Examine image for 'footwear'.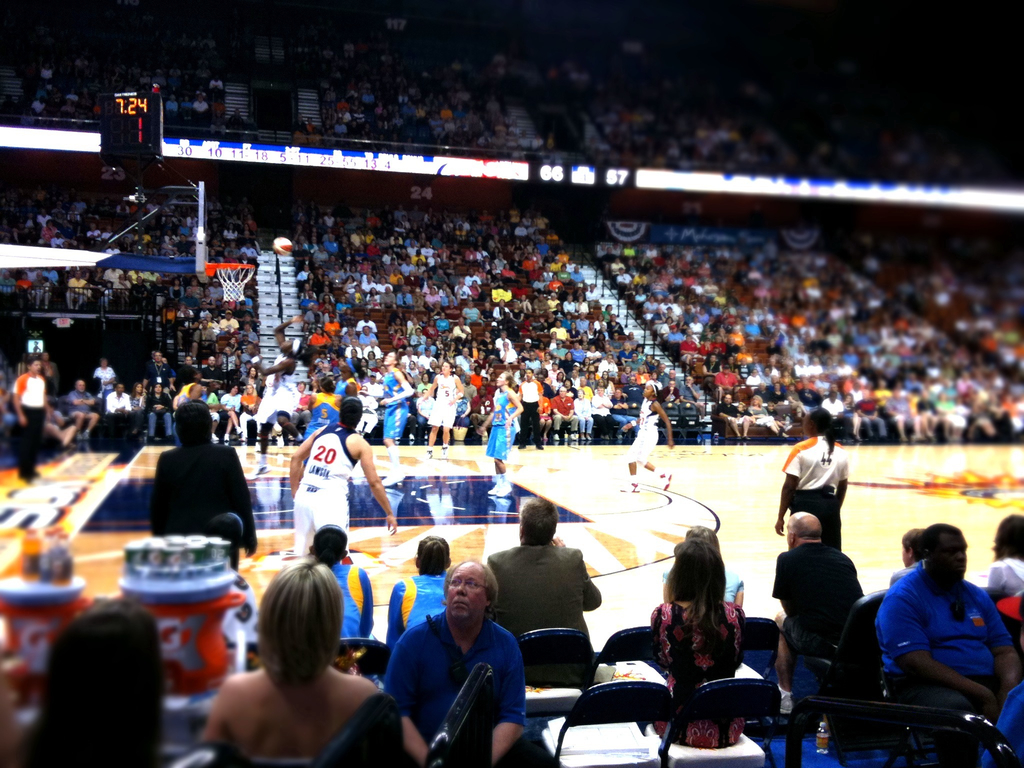
Examination result: bbox=[422, 446, 435, 462].
